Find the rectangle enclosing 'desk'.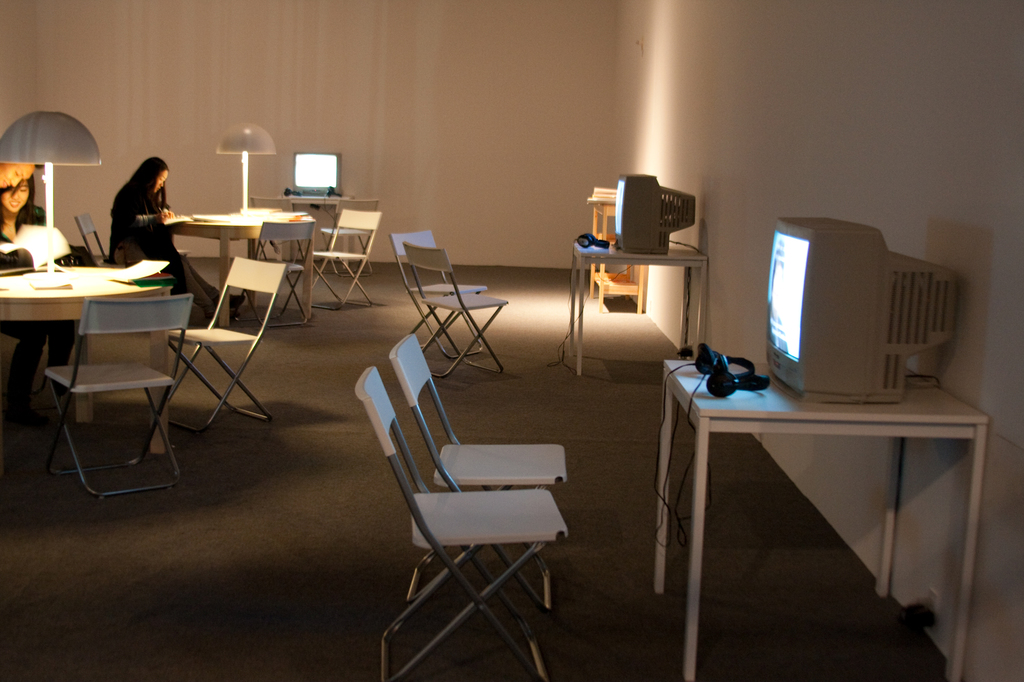
x1=0 y1=260 x2=177 y2=454.
